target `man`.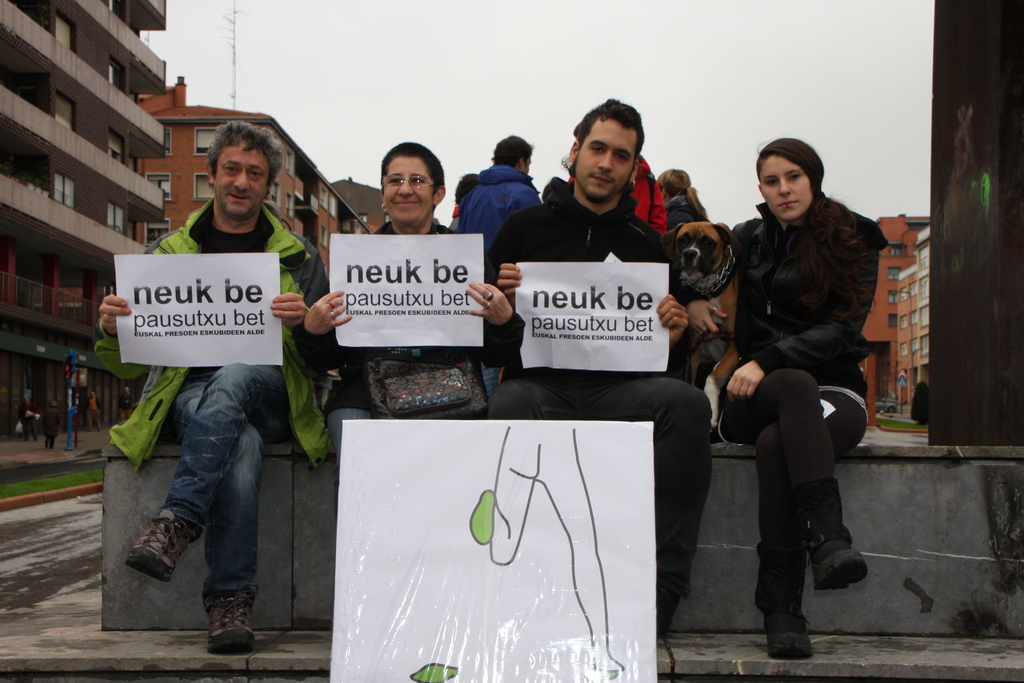
Target region: [104,175,310,645].
